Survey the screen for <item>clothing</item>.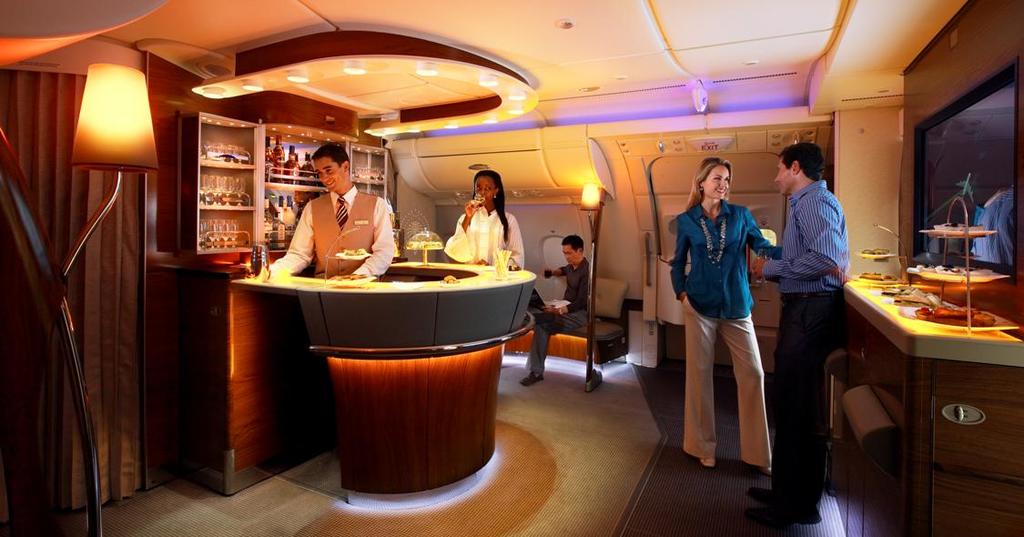
Survey found: [x1=531, y1=261, x2=595, y2=376].
